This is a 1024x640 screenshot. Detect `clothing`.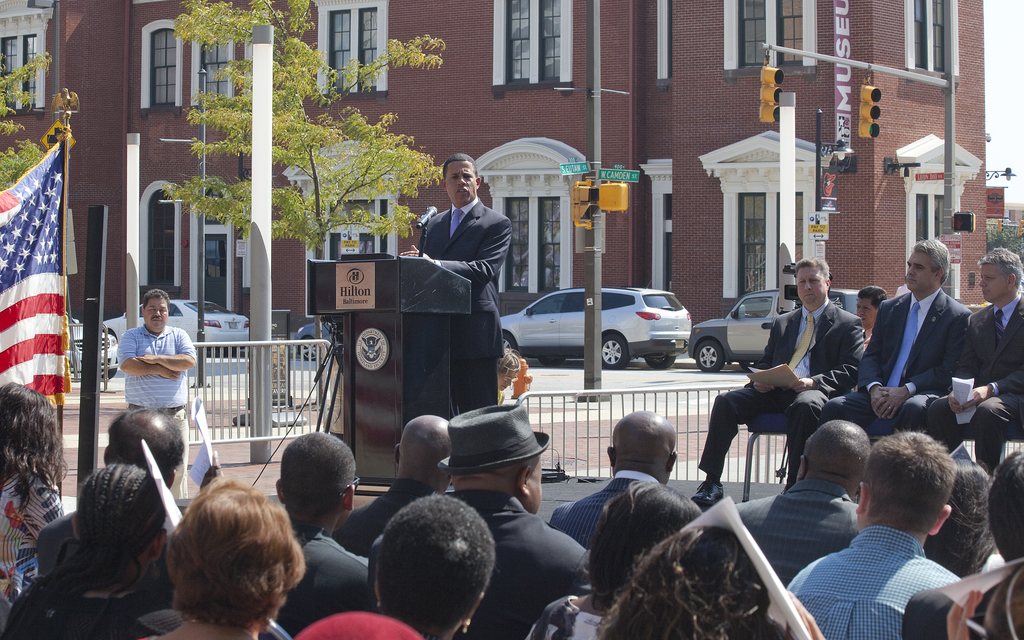
pyautogui.locateOnScreen(5, 580, 172, 639).
